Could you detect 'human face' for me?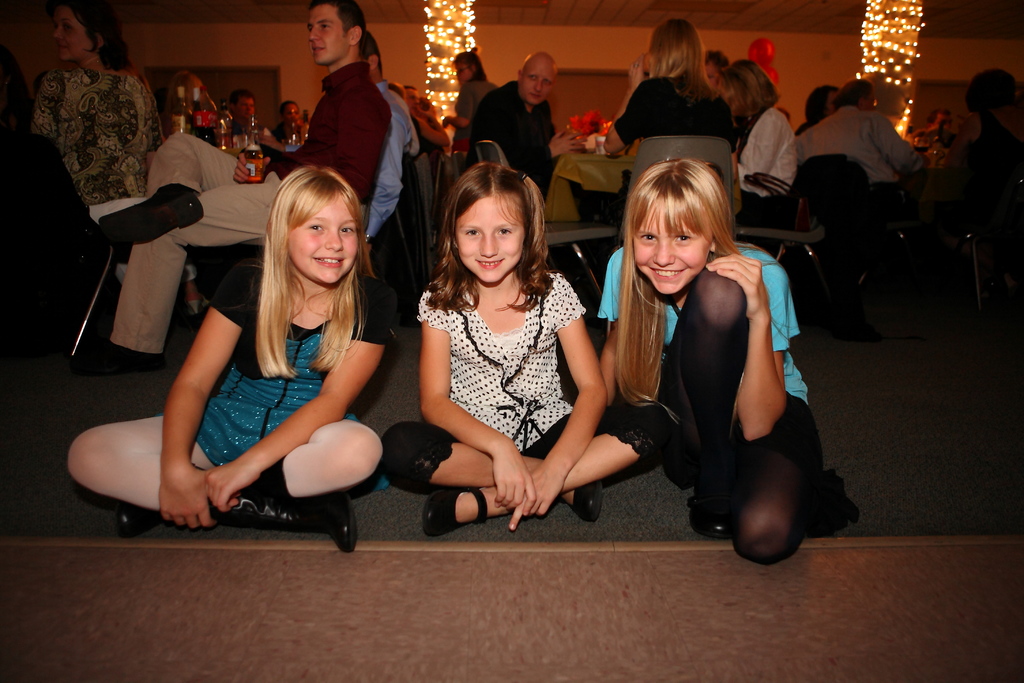
Detection result: detection(518, 54, 553, 104).
